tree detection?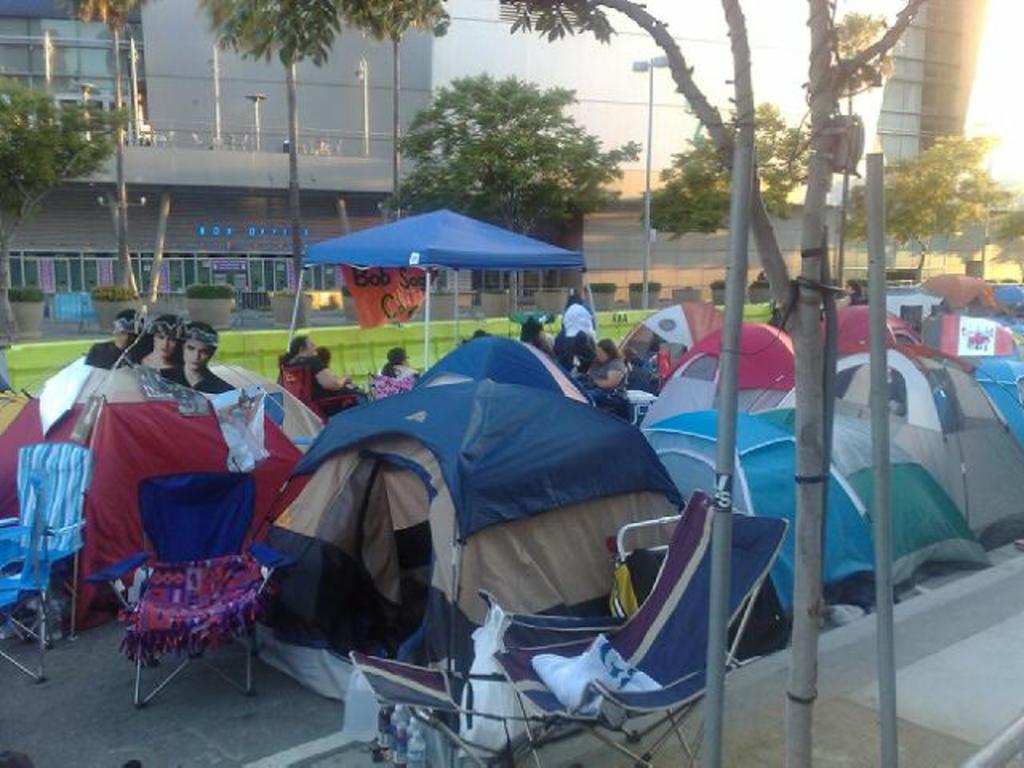
locate(58, 0, 141, 293)
